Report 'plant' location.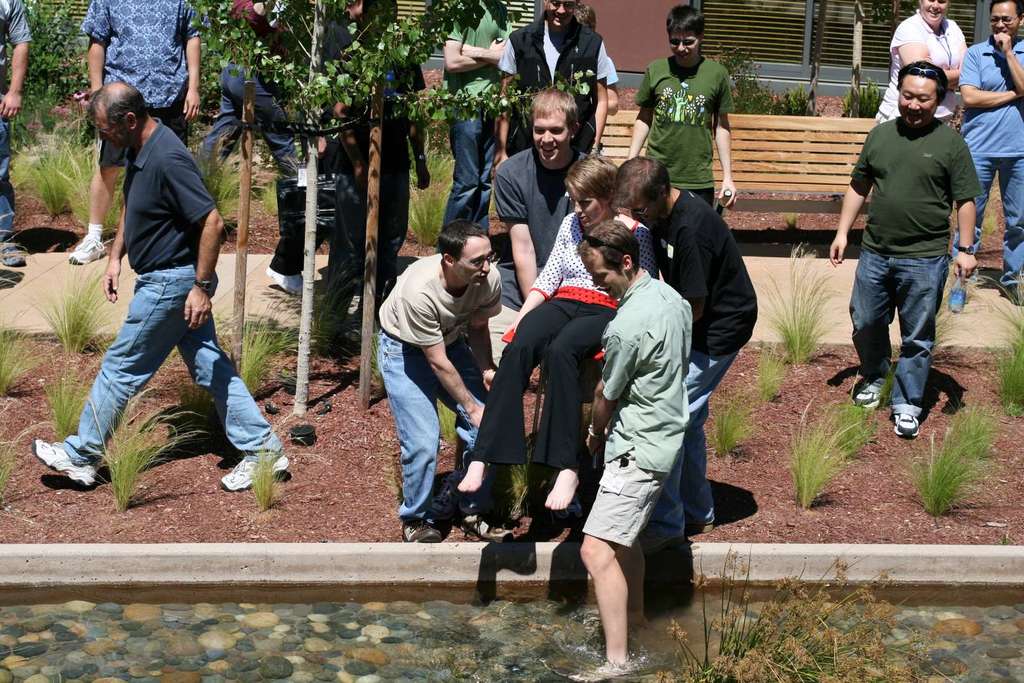
Report: select_region(790, 79, 824, 111).
